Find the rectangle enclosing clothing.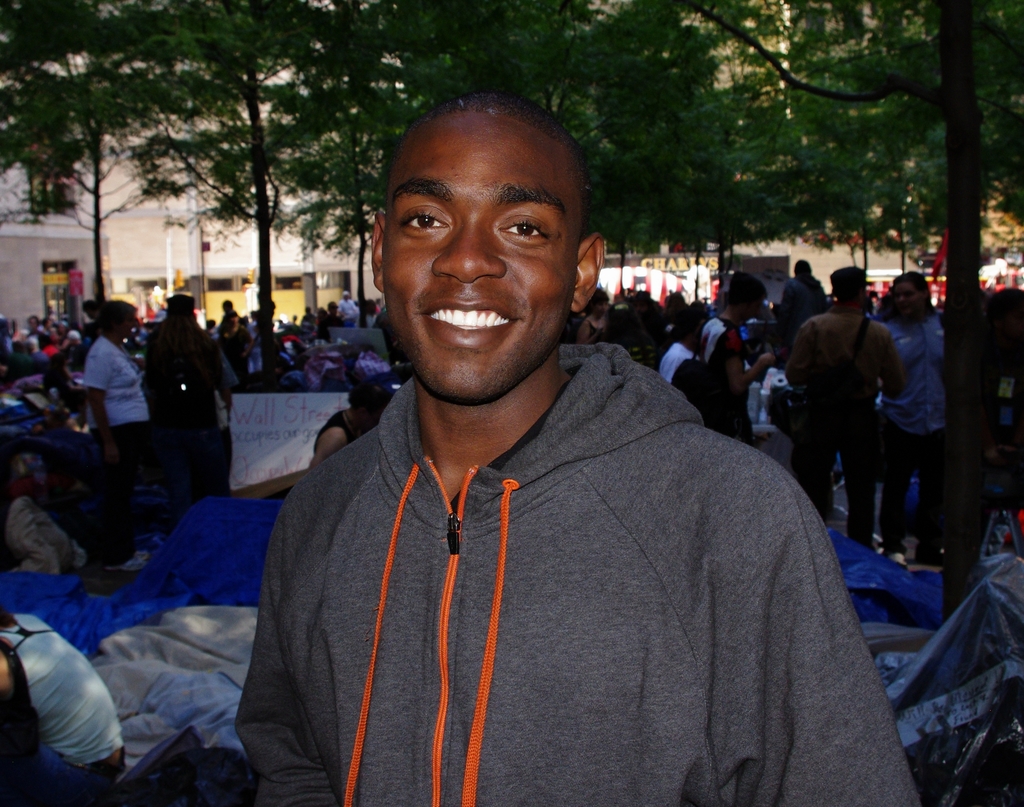
rect(87, 336, 151, 569).
